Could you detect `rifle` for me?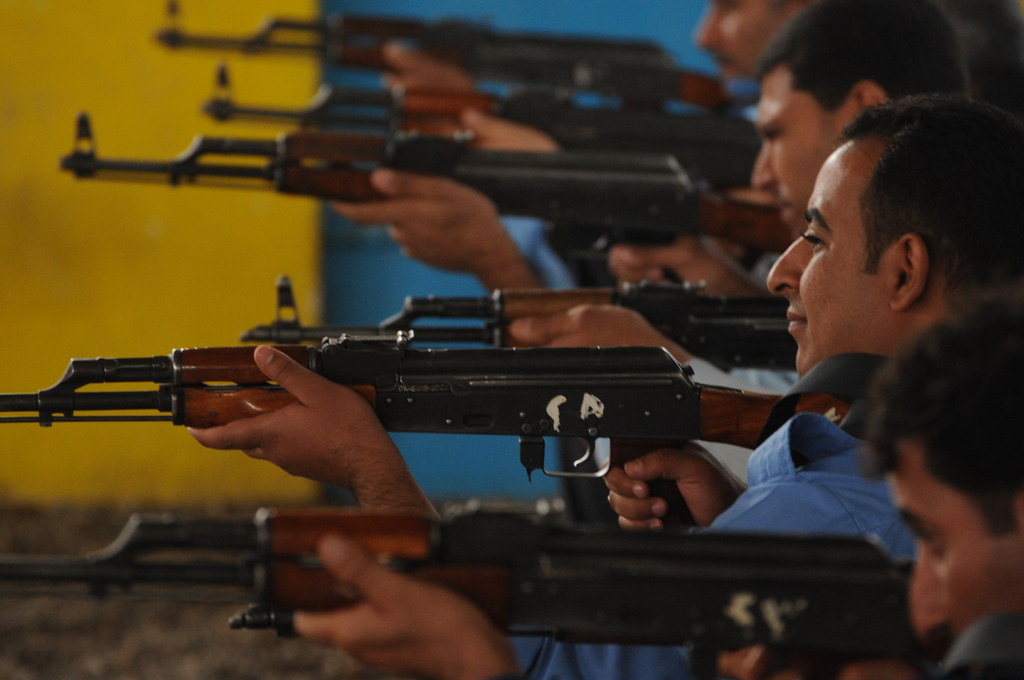
Detection result: [left=48, top=100, right=800, bottom=260].
